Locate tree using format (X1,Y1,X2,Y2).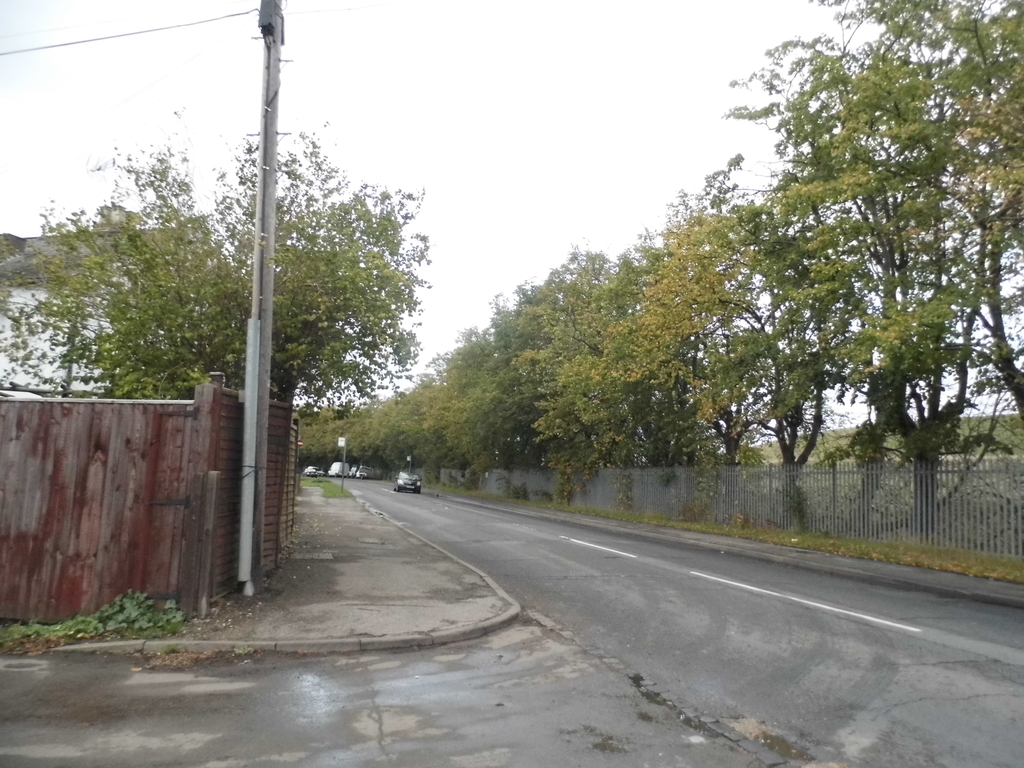
(554,222,739,501).
